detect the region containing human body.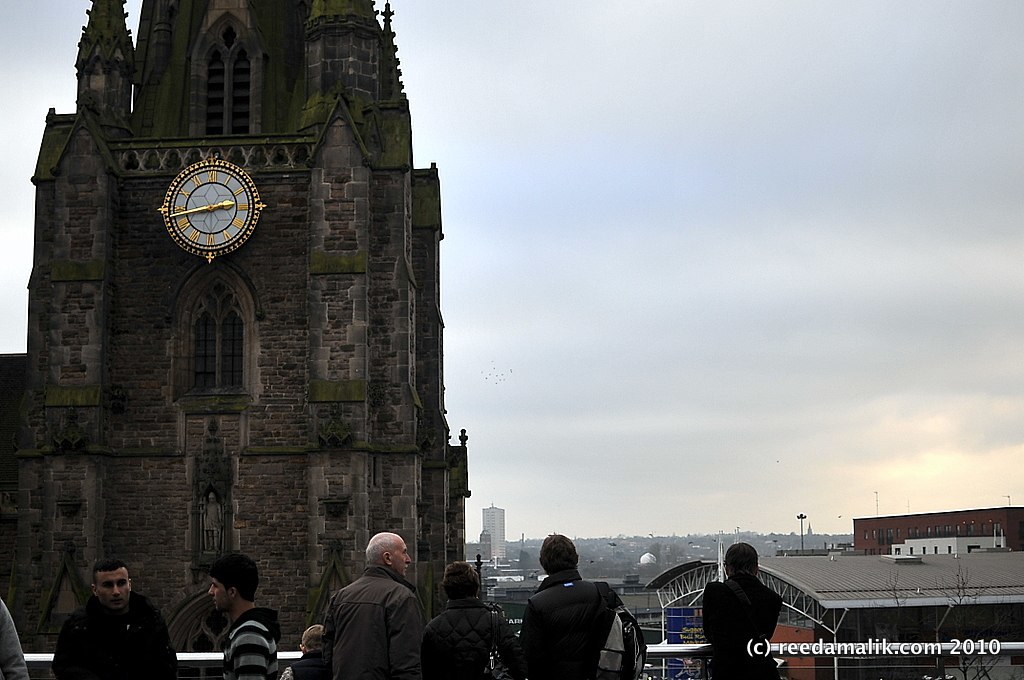
278 622 332 679.
